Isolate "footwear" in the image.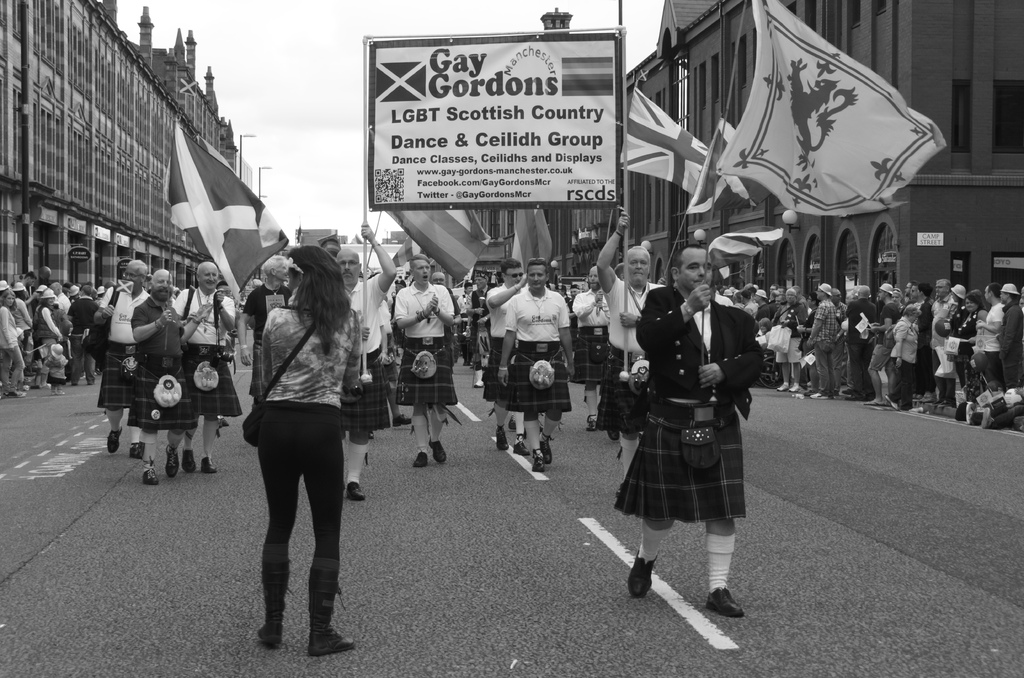
Isolated region: locate(538, 437, 554, 464).
